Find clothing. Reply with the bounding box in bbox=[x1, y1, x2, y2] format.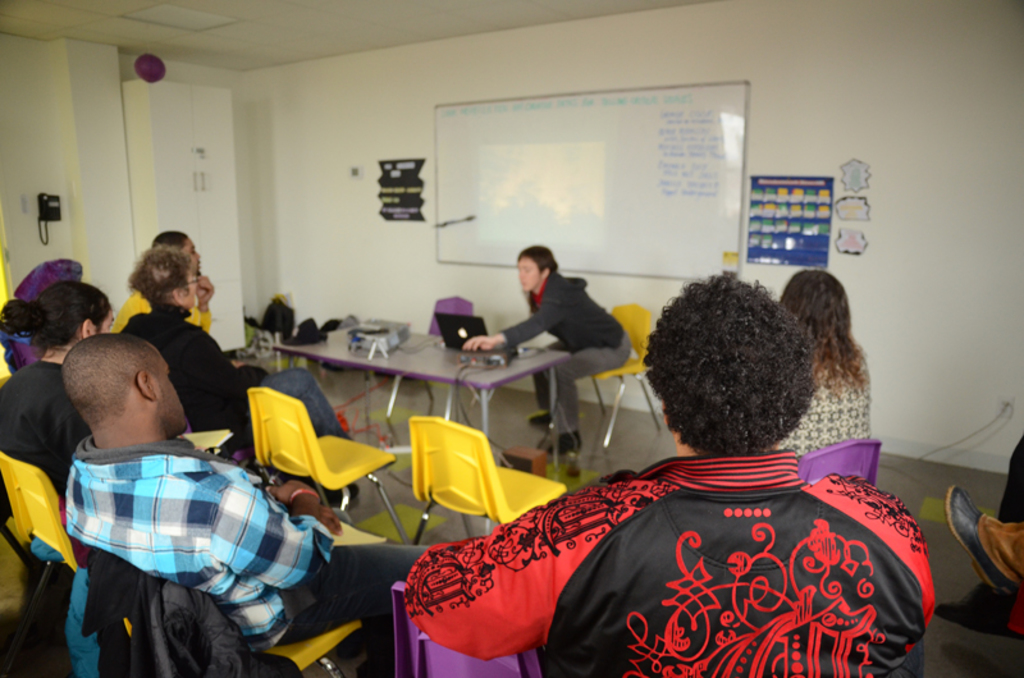
bbox=[0, 336, 83, 533].
